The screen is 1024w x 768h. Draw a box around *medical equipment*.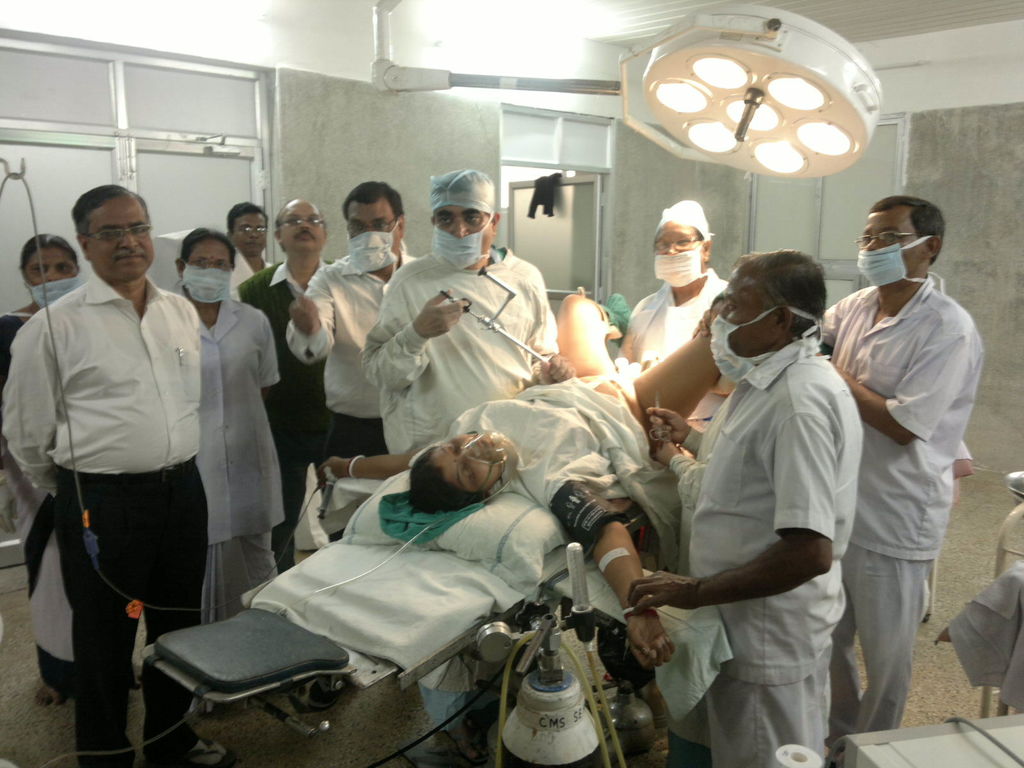
region(438, 264, 556, 367).
